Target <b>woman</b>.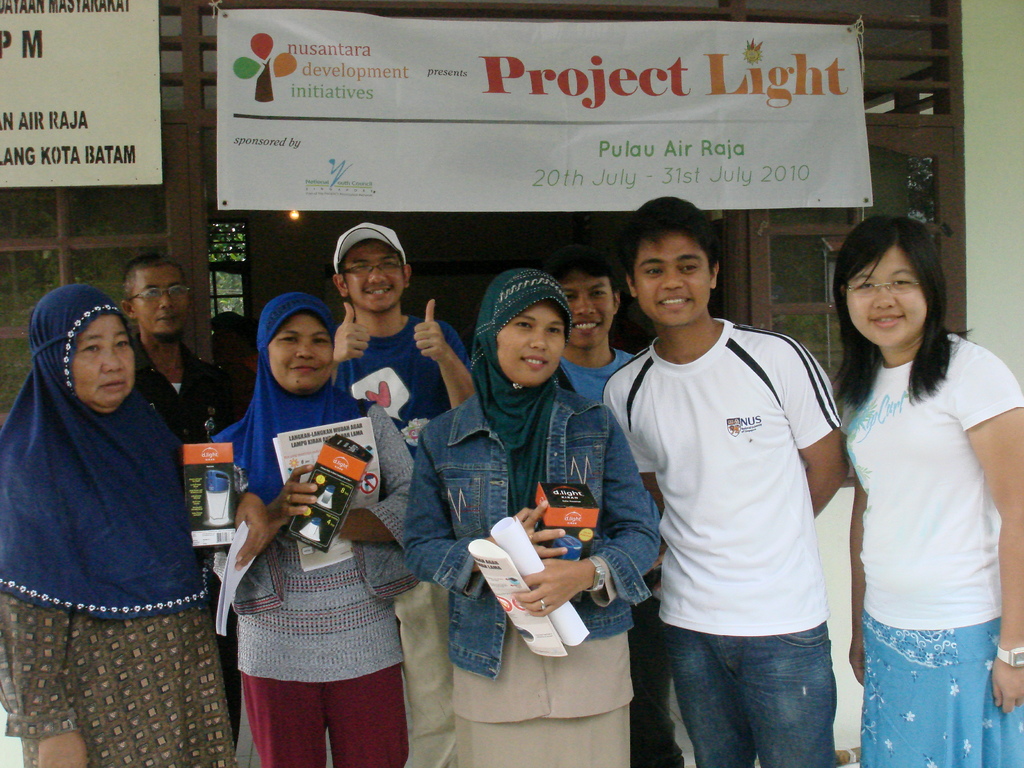
Target region: x1=812, y1=198, x2=1016, y2=767.
